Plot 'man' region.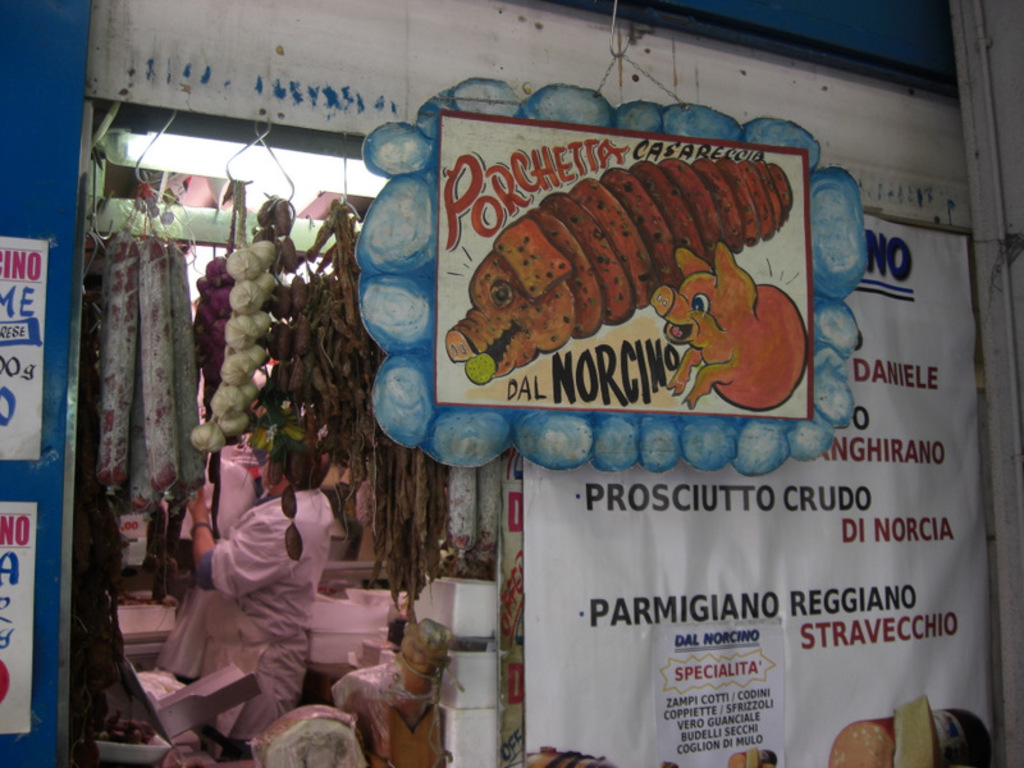
Plotted at BBox(156, 424, 339, 755).
